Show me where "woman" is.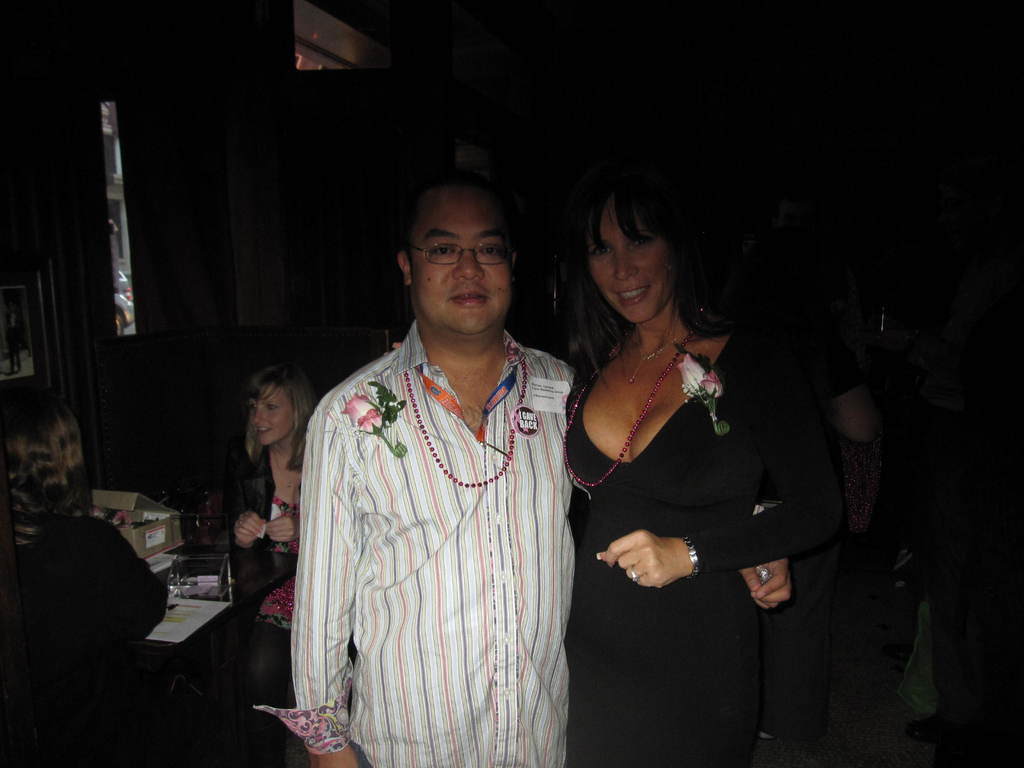
"woman" is at locate(223, 367, 321, 611).
